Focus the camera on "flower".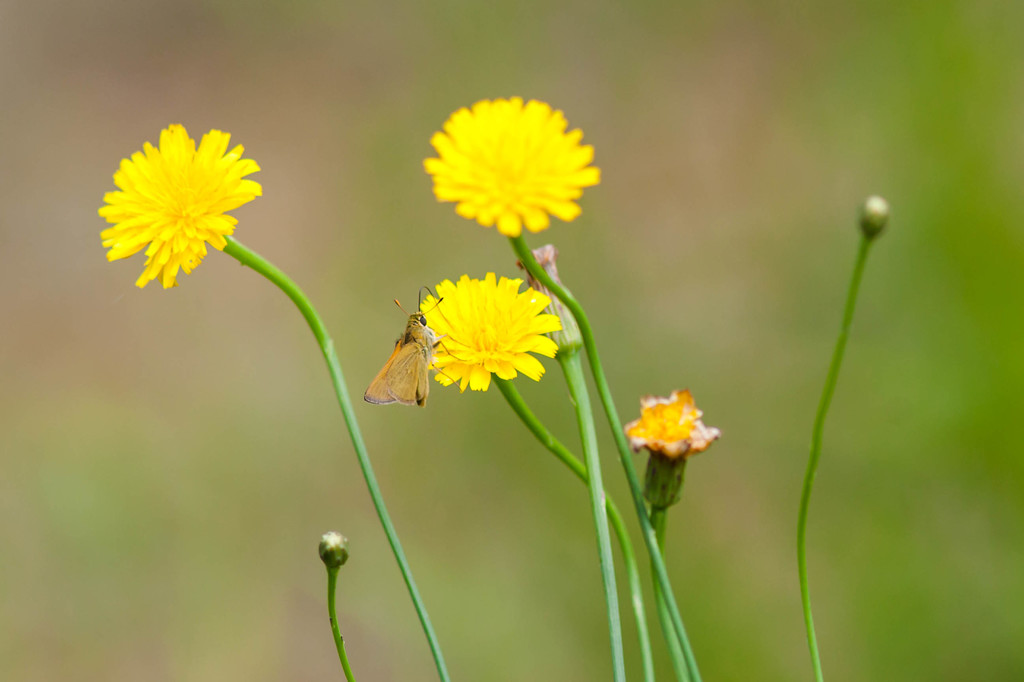
Focus region: bbox=[621, 383, 719, 452].
